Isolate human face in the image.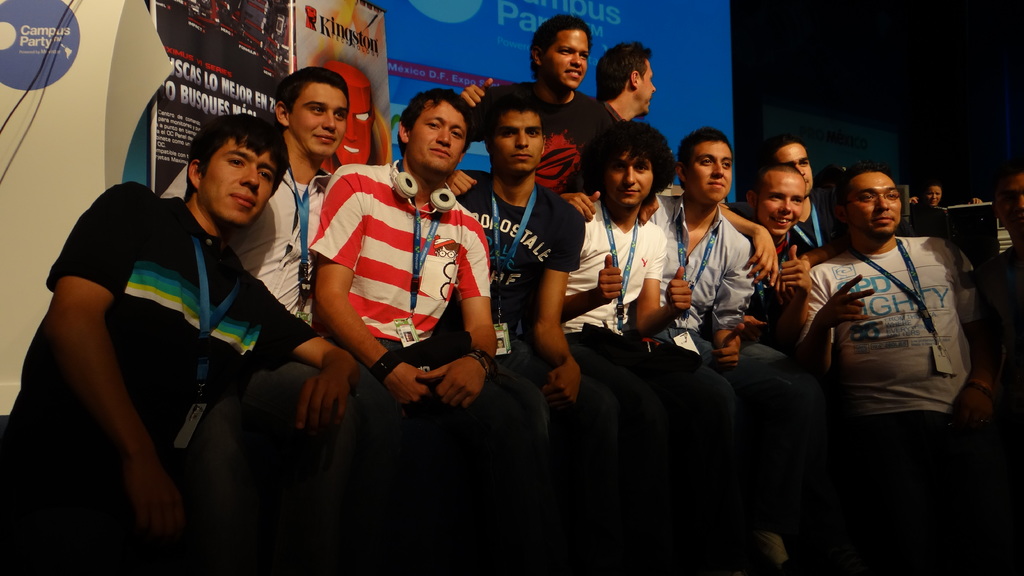
Isolated region: select_region(543, 26, 591, 85).
